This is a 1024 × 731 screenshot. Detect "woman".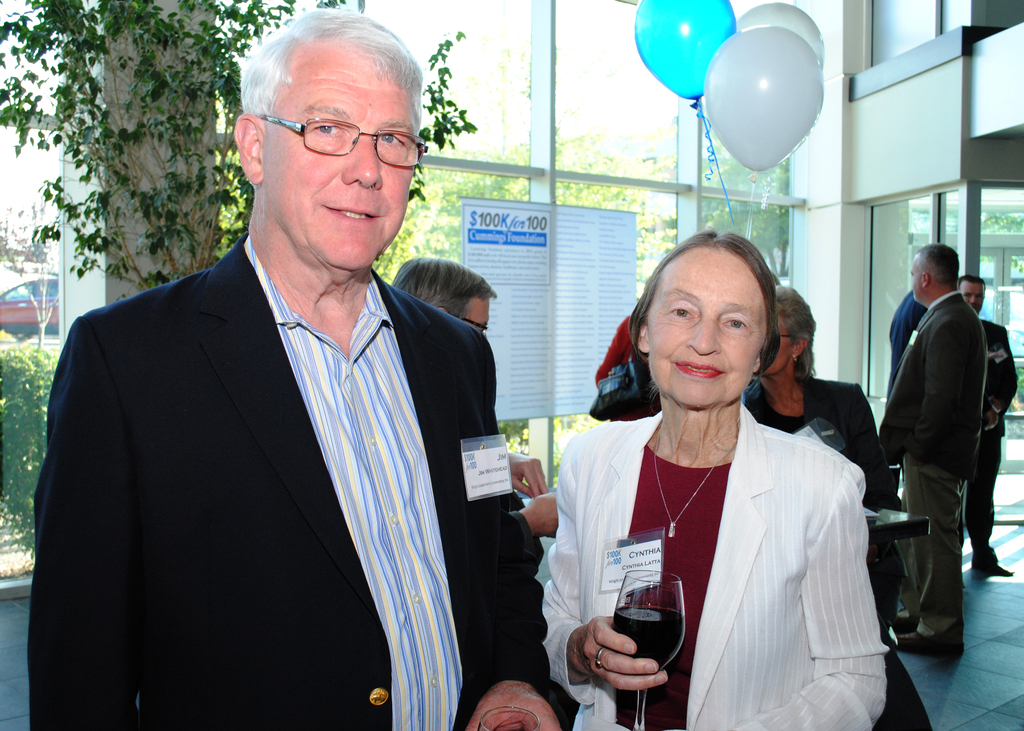
left=740, top=286, right=905, bottom=730.
